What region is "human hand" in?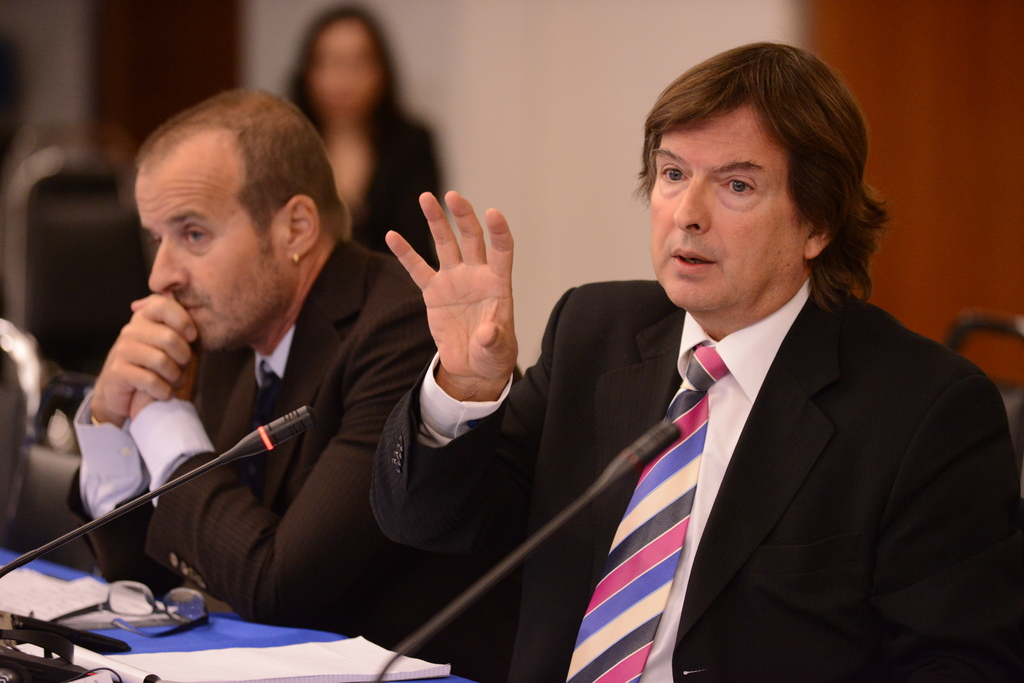
rect(91, 298, 197, 421).
